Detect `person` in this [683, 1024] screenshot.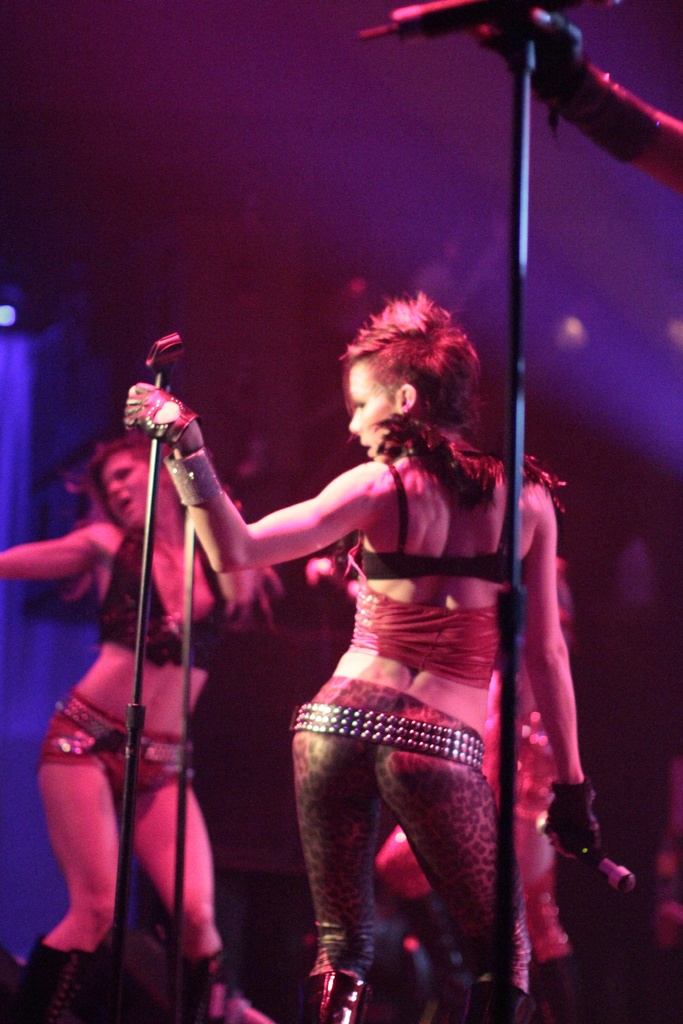
Detection: locate(0, 433, 281, 1023).
